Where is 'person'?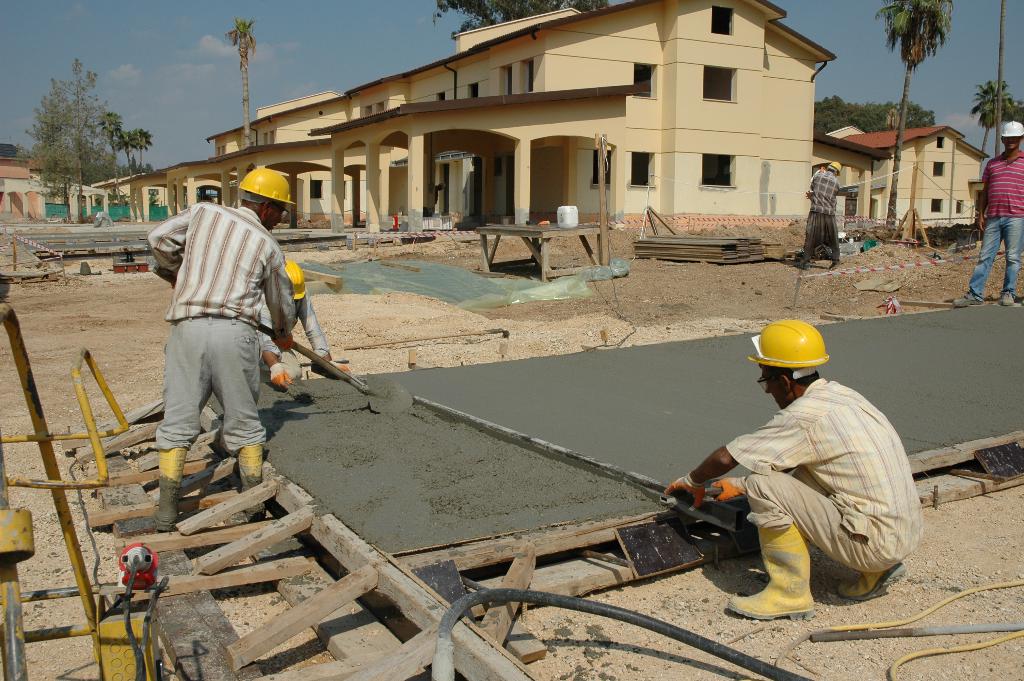
select_region(953, 119, 1023, 306).
